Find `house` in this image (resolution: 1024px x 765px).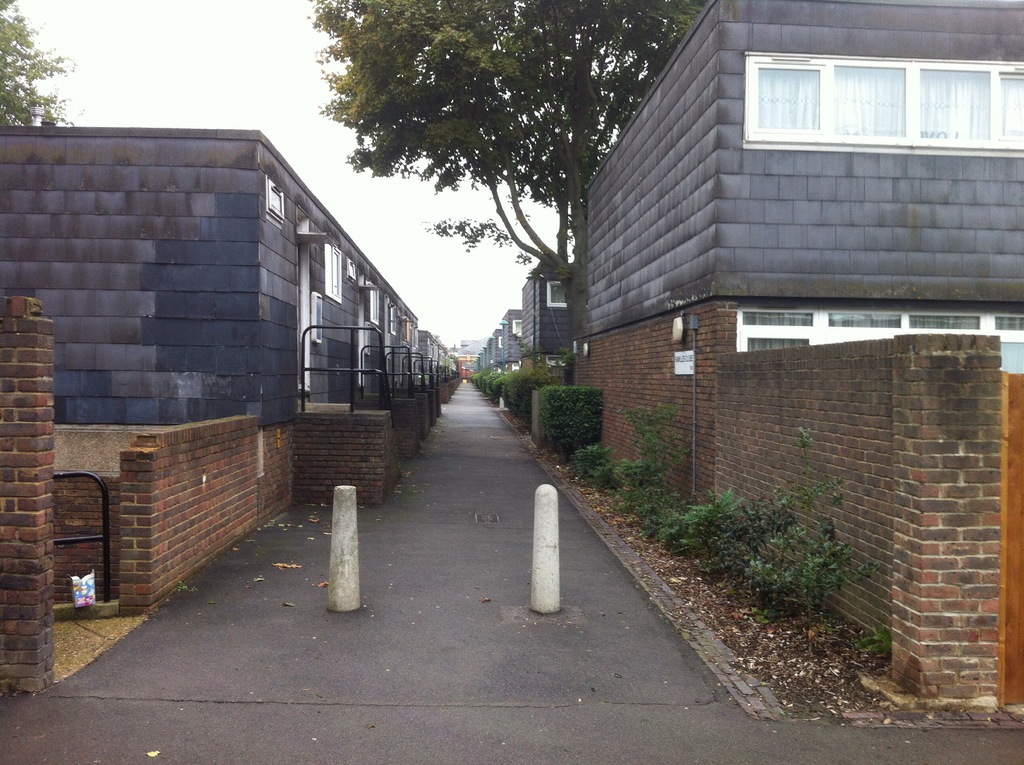
<bbox>355, 272, 388, 422</bbox>.
